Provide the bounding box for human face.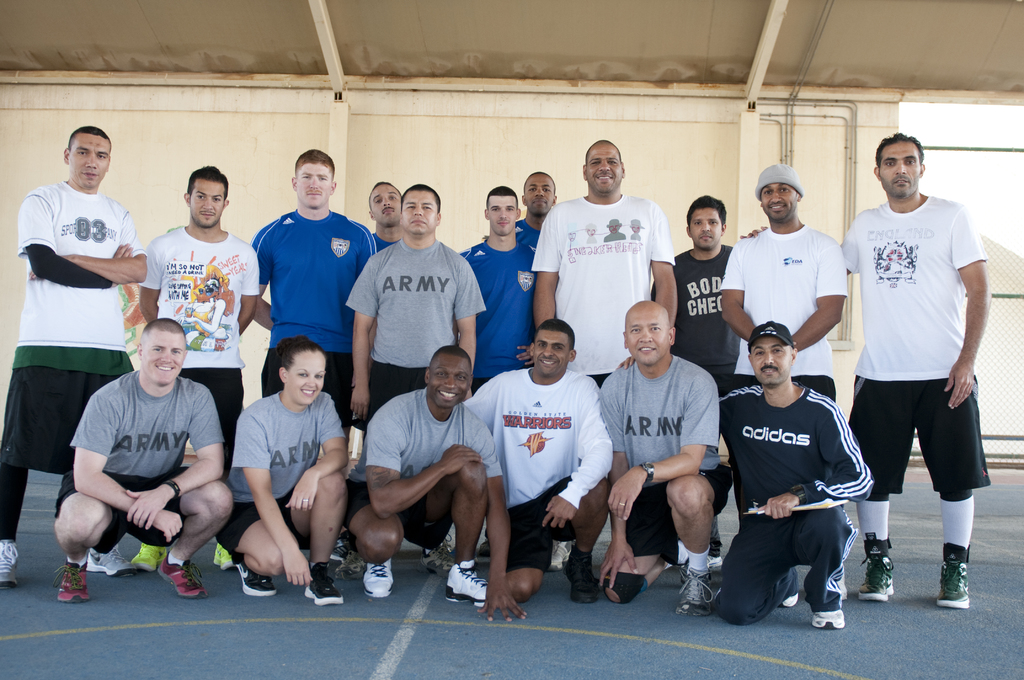
143/327/188/387.
